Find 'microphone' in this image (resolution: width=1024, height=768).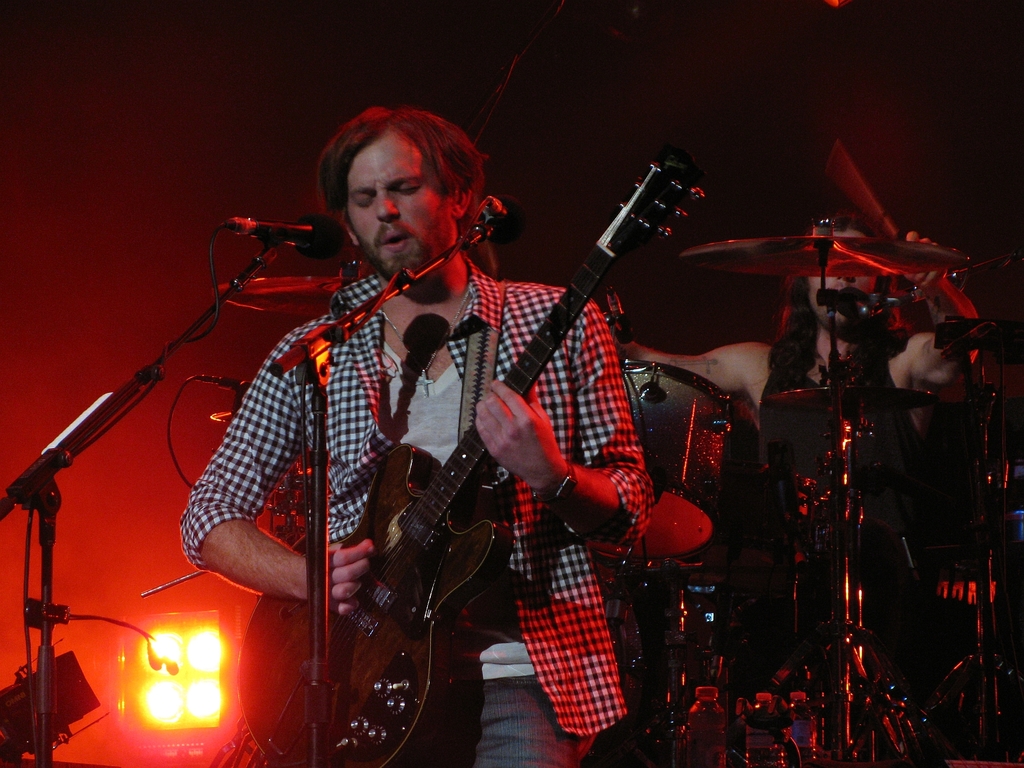
region(483, 193, 526, 245).
